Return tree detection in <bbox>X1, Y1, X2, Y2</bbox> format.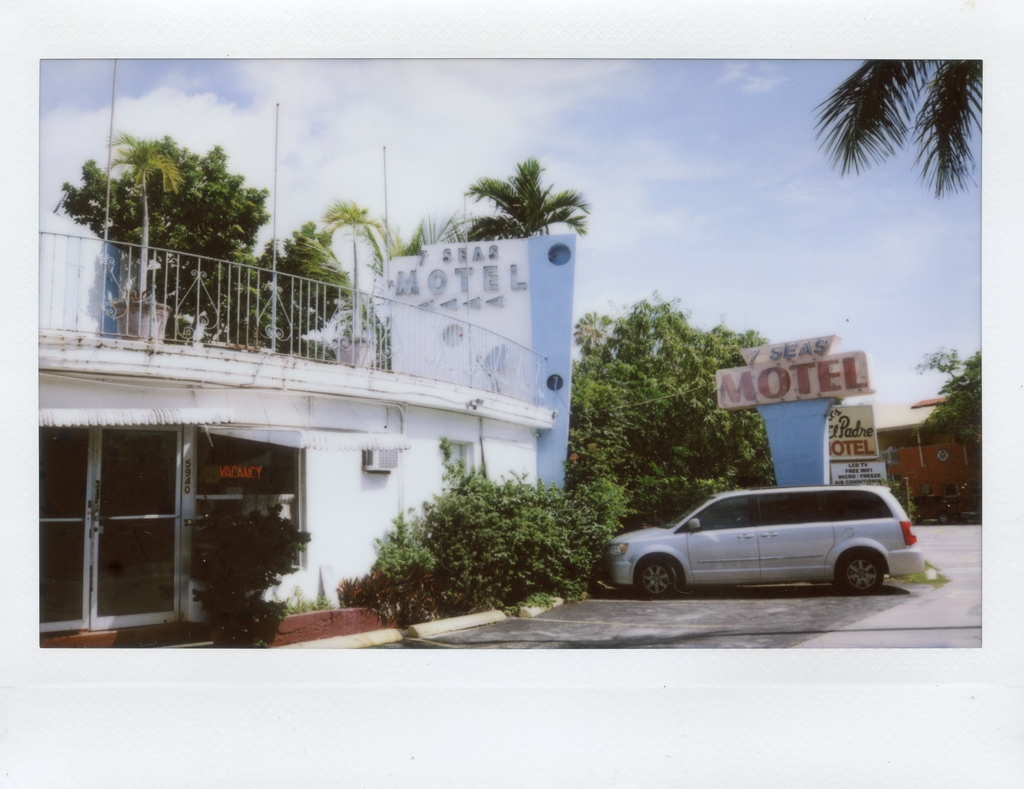
<bbox>916, 342, 986, 450</bbox>.
